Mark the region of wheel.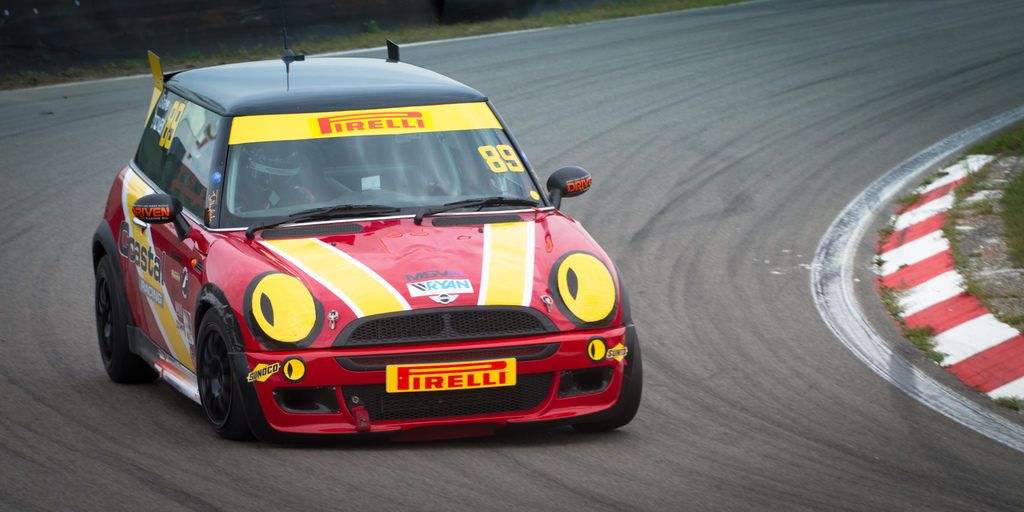
Region: 572,332,641,434.
